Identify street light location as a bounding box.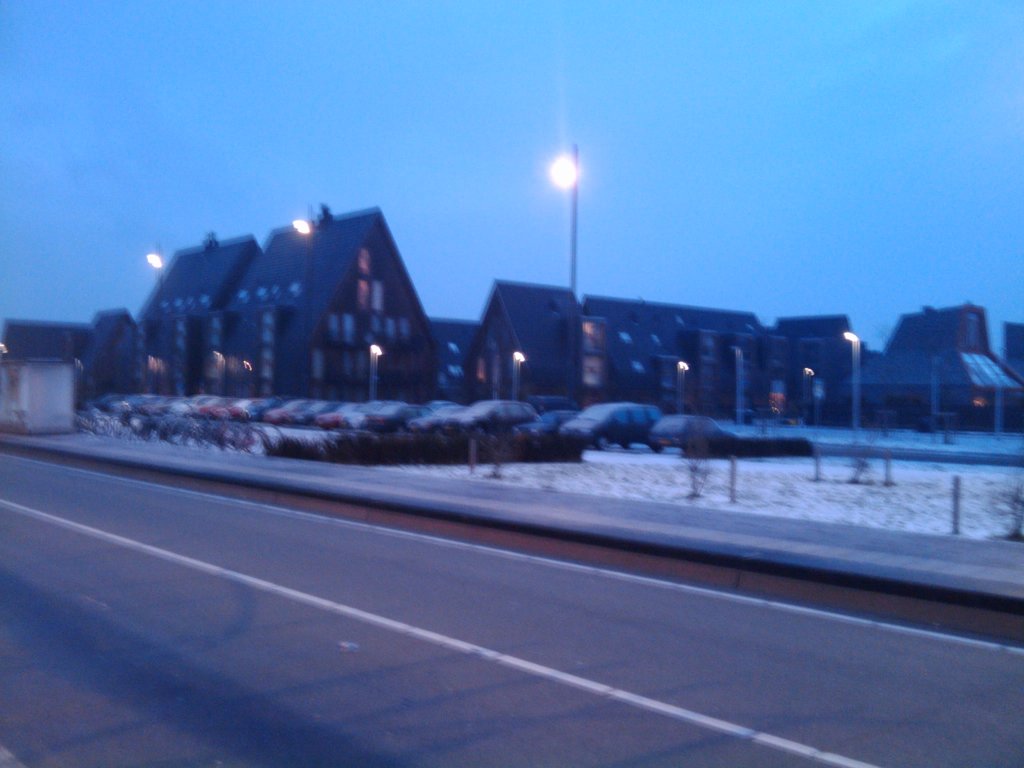
547:149:575:396.
